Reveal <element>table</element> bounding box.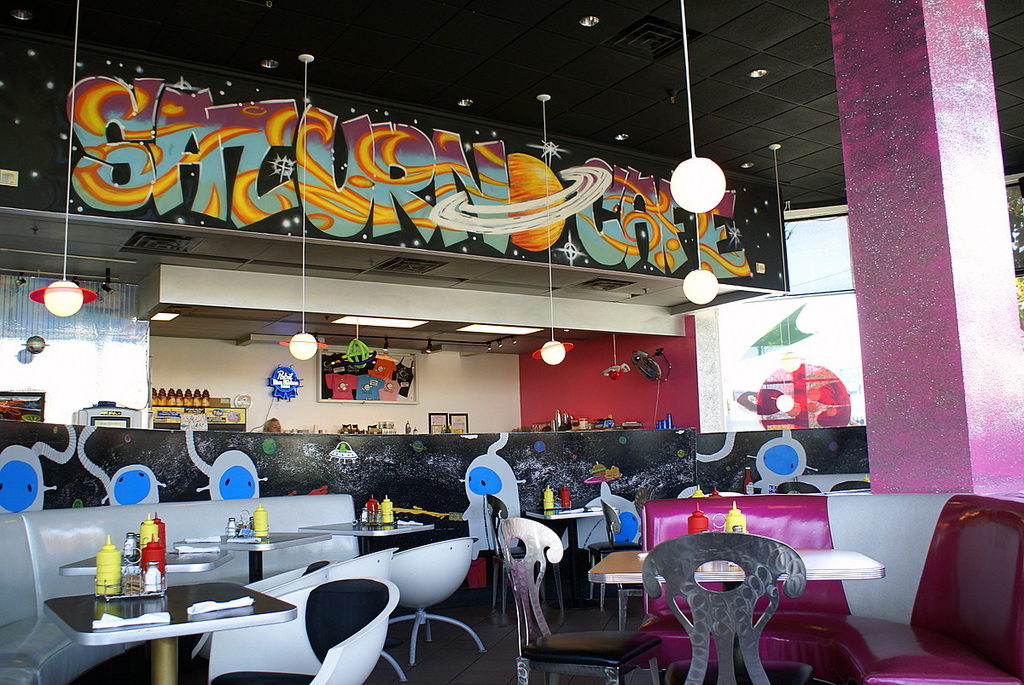
Revealed: pyautogui.locateOnScreen(302, 512, 428, 560).
